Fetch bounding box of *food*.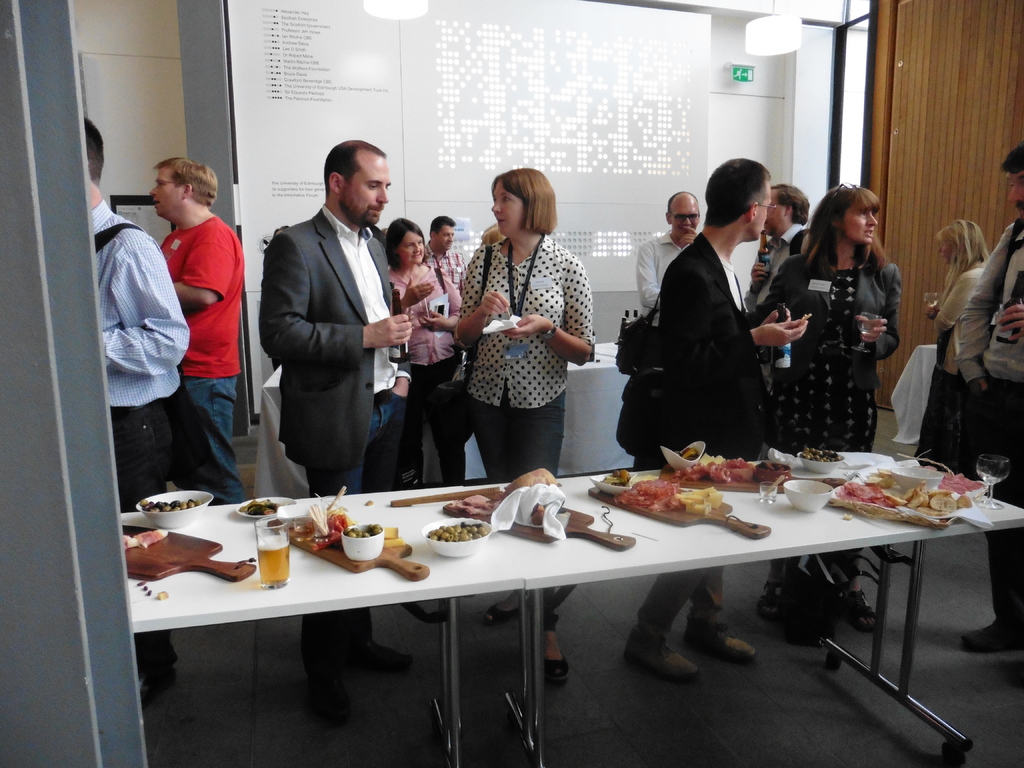
Bbox: <box>675,453,759,484</box>.
